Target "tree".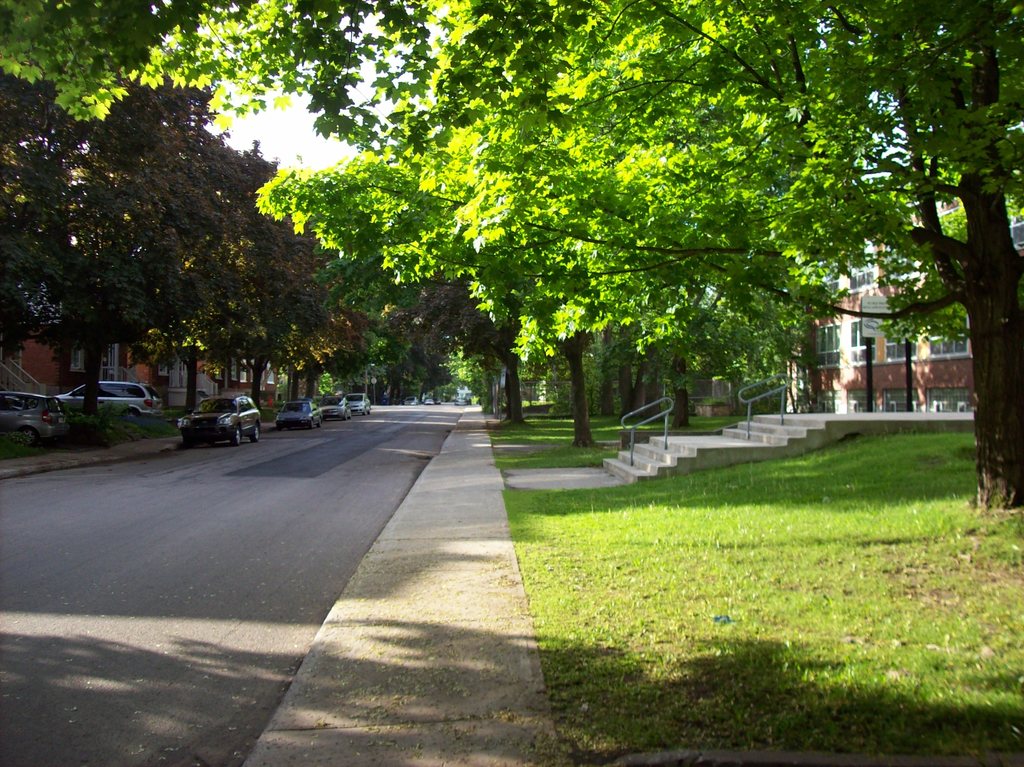
Target region: box=[376, 326, 417, 401].
